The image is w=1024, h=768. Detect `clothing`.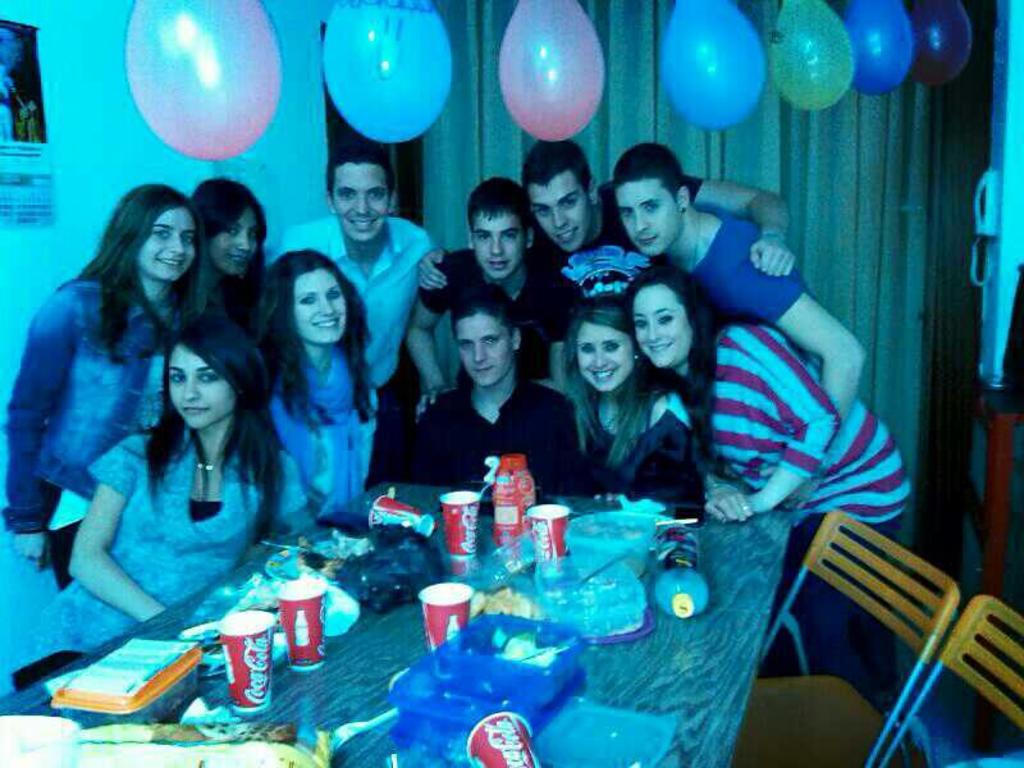
Detection: 13,426,306,662.
